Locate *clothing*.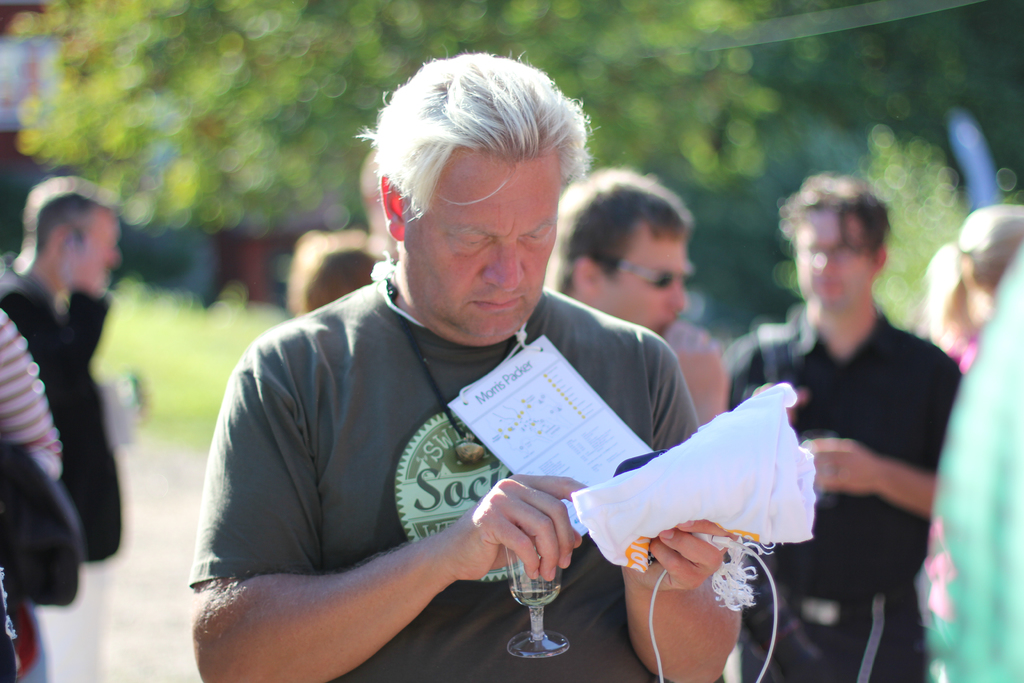
Bounding box: box=[722, 299, 964, 682].
